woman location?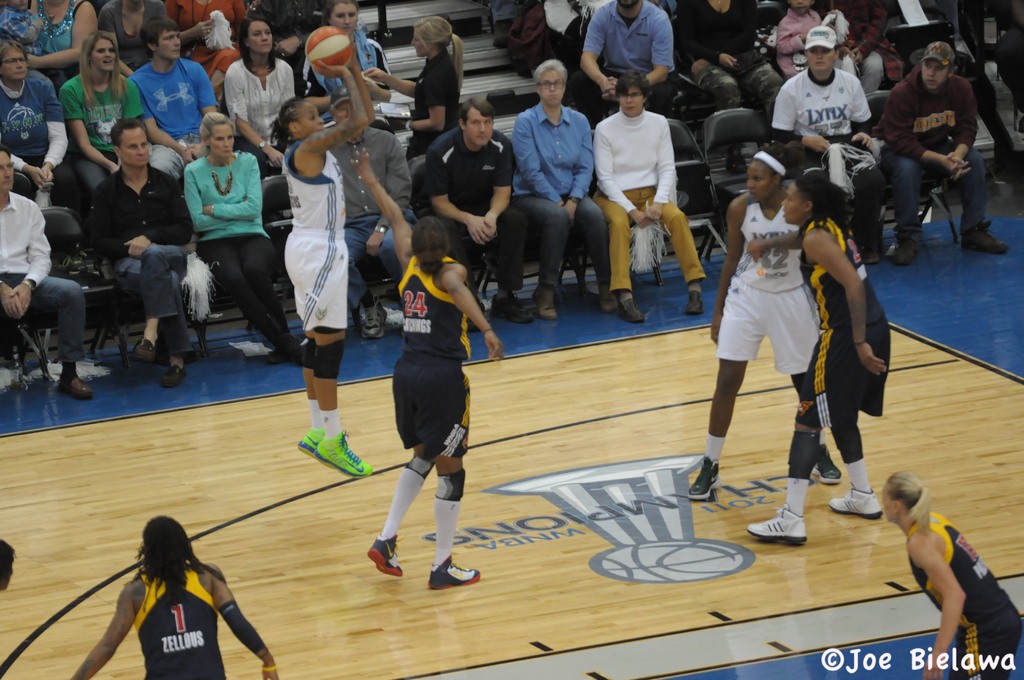
Rect(225, 15, 302, 172)
